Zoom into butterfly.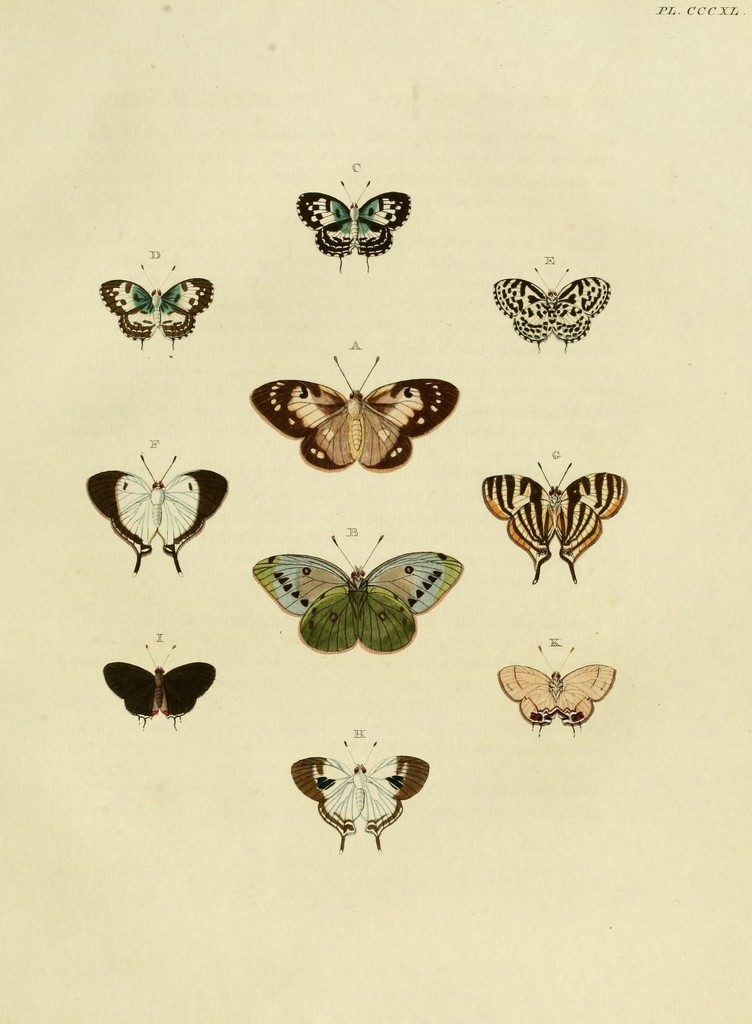
Zoom target: Rect(99, 260, 213, 349).
